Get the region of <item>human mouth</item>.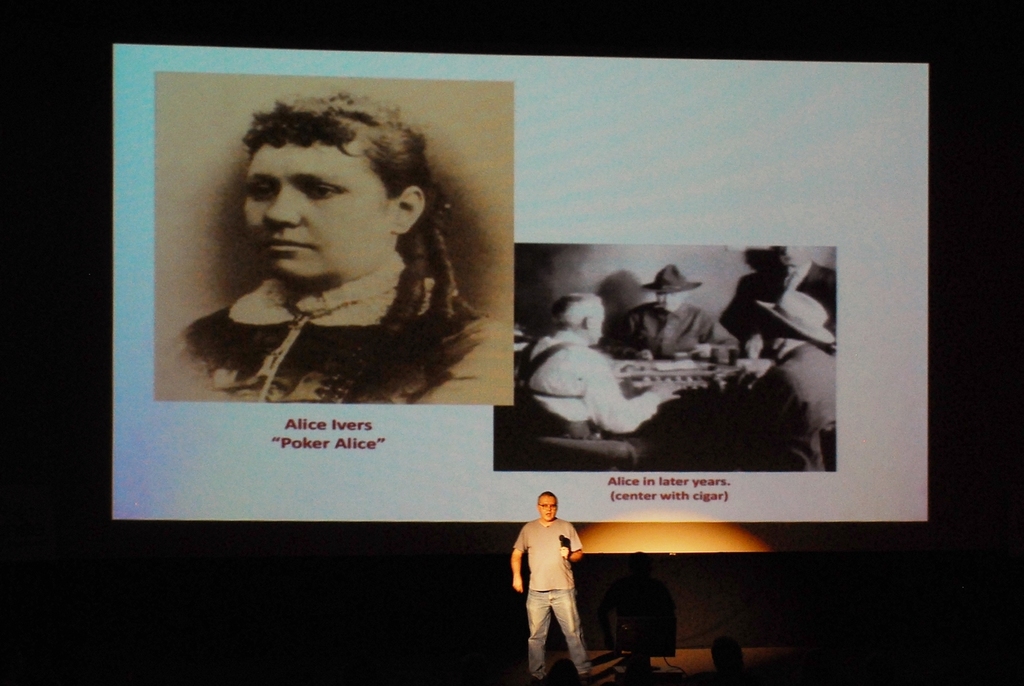
BBox(546, 511, 551, 517).
